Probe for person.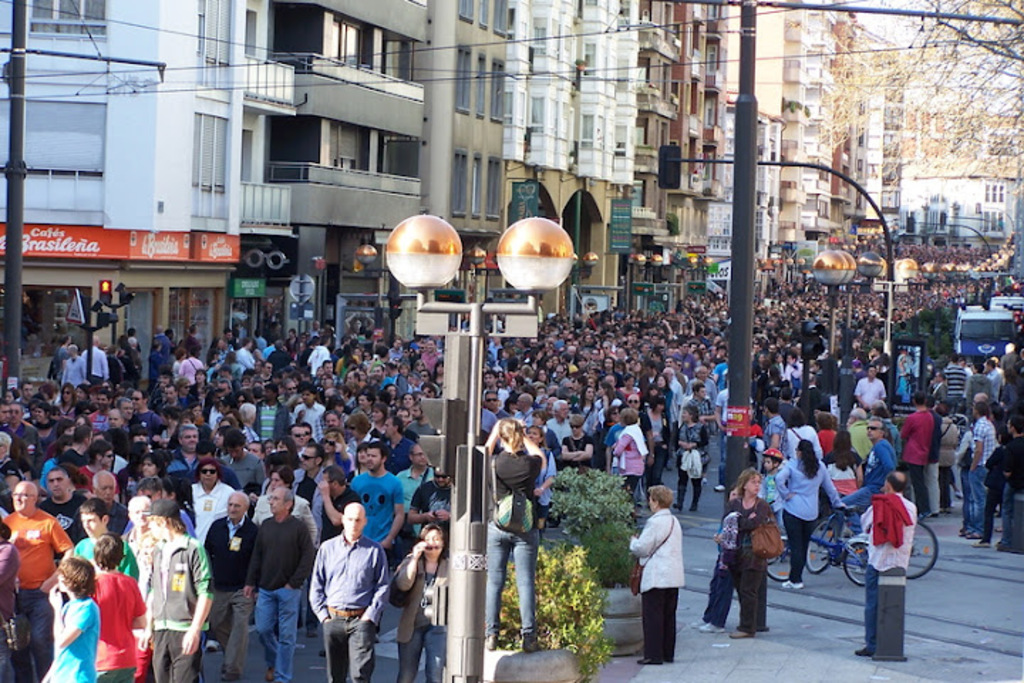
Probe result: locate(782, 406, 823, 461).
